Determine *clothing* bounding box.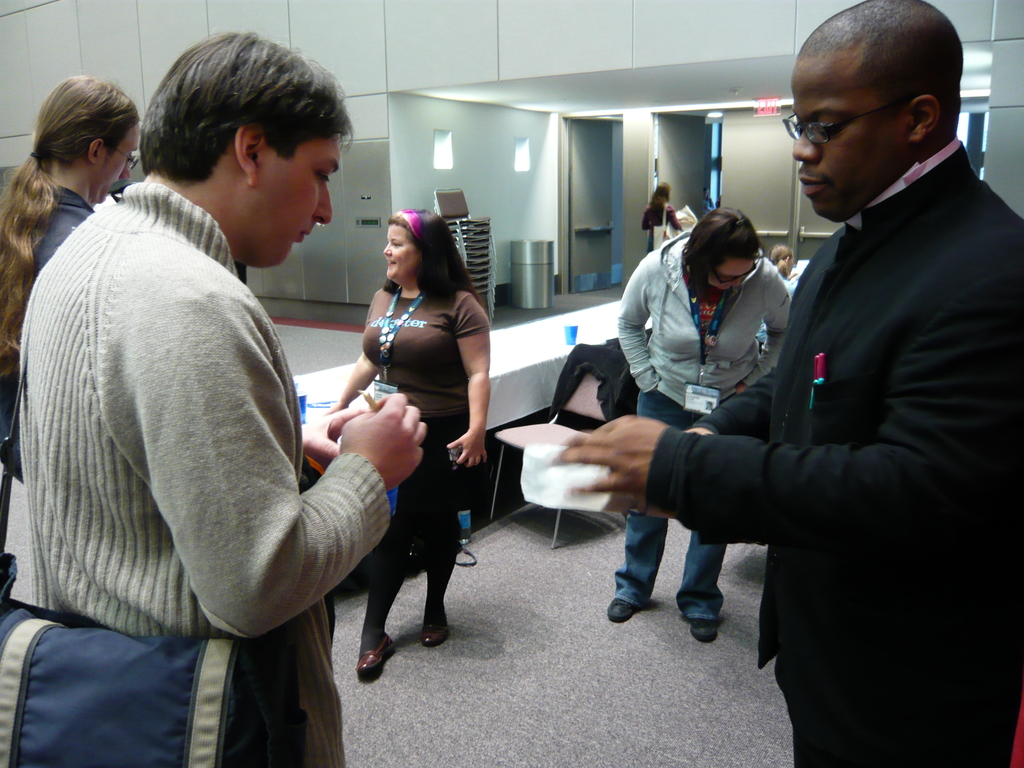
Determined: [609, 238, 789, 621].
